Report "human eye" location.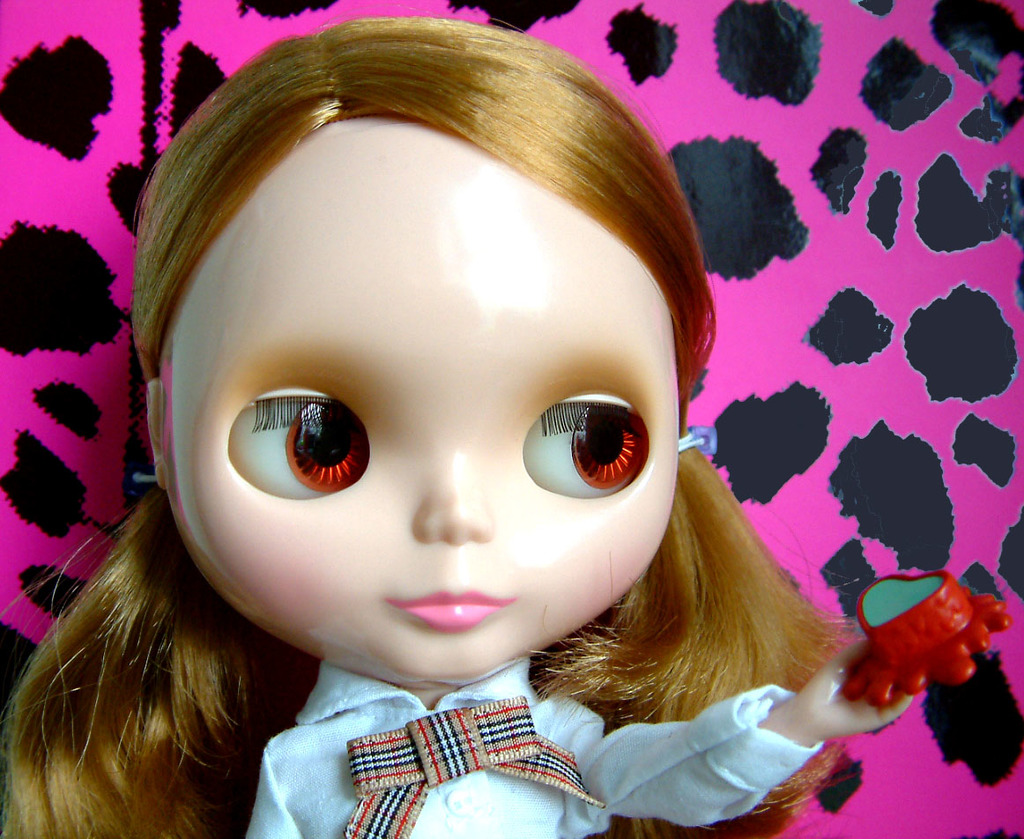
Report: crop(514, 386, 656, 509).
